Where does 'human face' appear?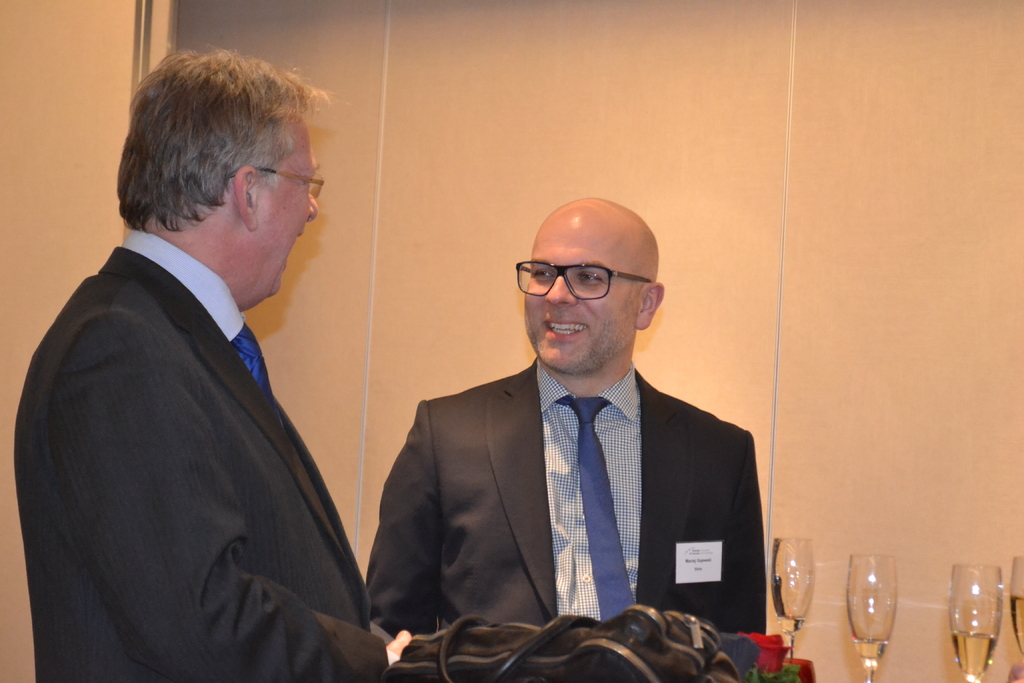
Appears at locate(256, 119, 314, 297).
